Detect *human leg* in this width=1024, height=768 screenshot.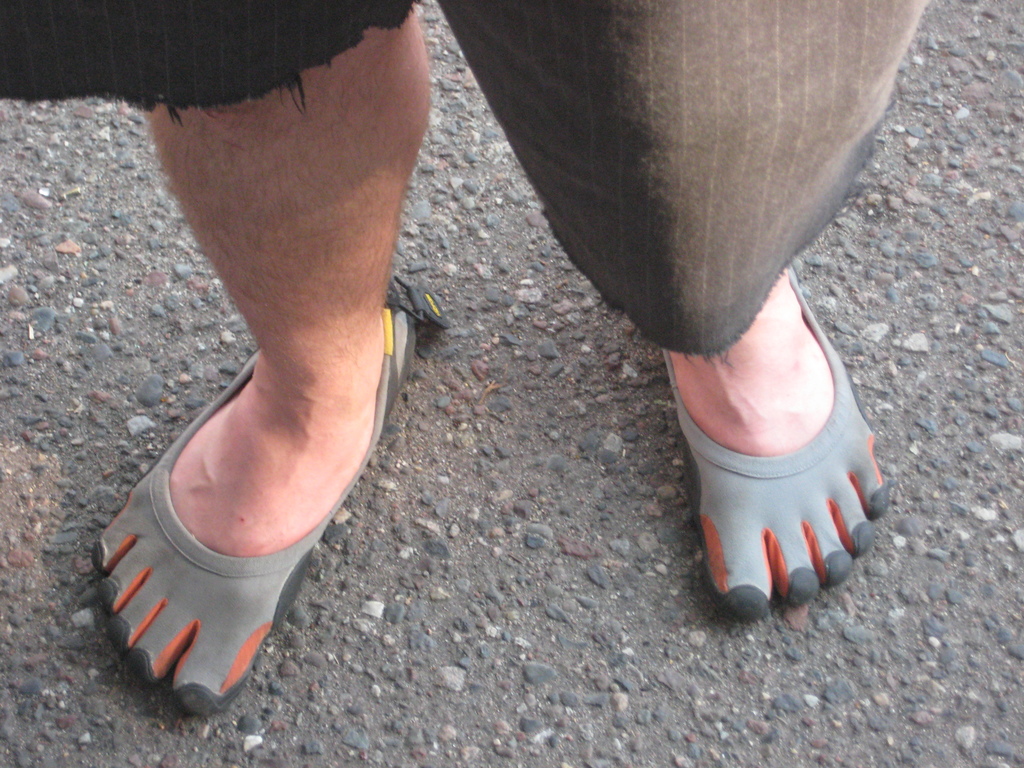
Detection: (436, 0, 931, 615).
